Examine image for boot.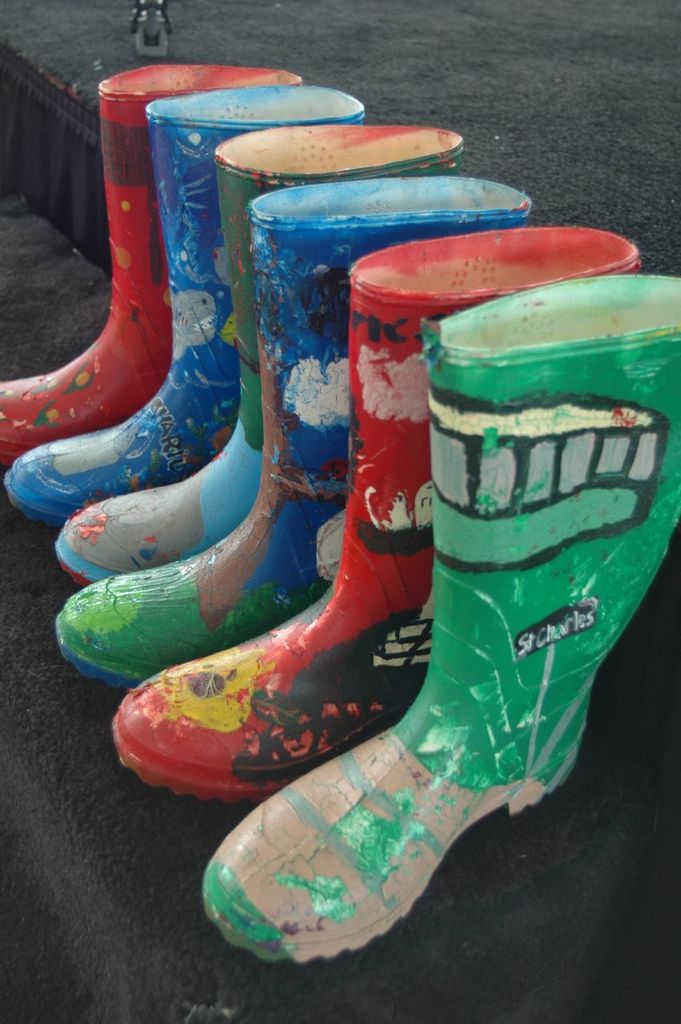
Examination result: {"left": 109, "top": 222, "right": 639, "bottom": 798}.
